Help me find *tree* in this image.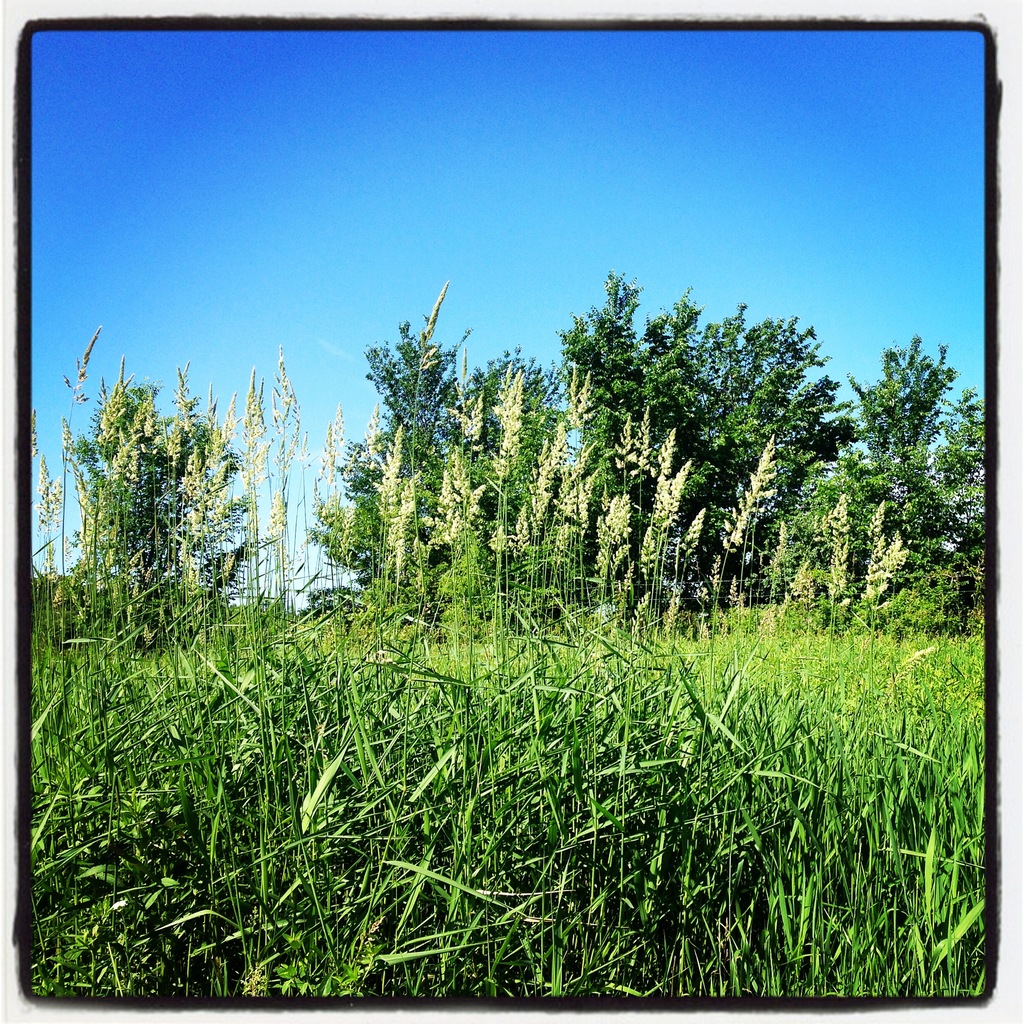
Found it: [317, 323, 557, 606].
